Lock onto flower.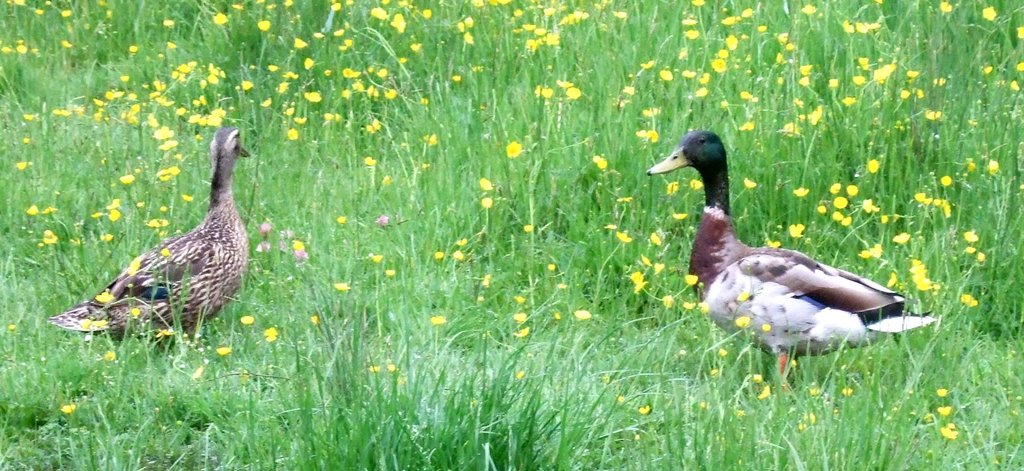
Locked: bbox=(455, 249, 467, 259).
